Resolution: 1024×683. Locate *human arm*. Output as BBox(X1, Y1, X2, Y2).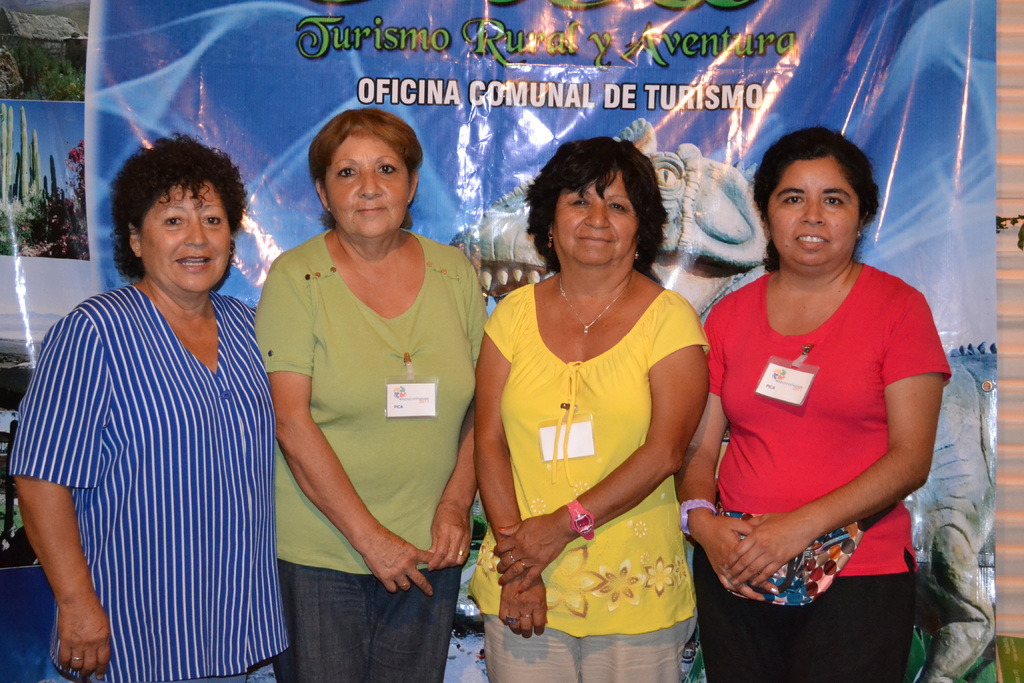
BBox(673, 279, 798, 607).
